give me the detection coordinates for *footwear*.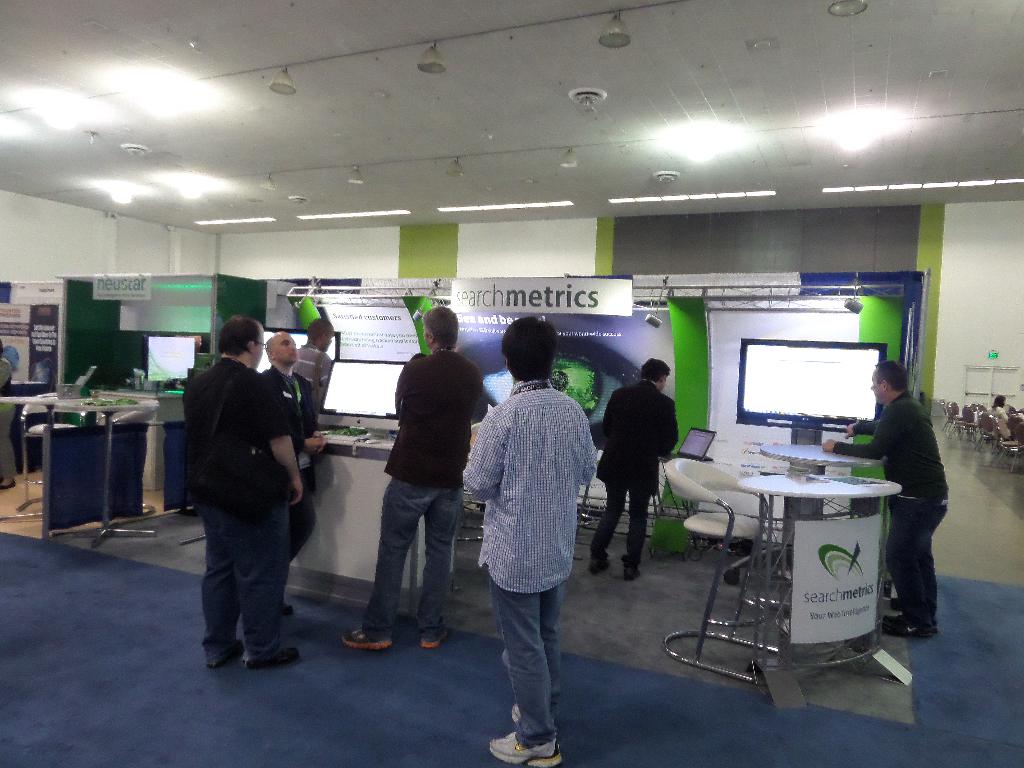
[513,707,522,724].
